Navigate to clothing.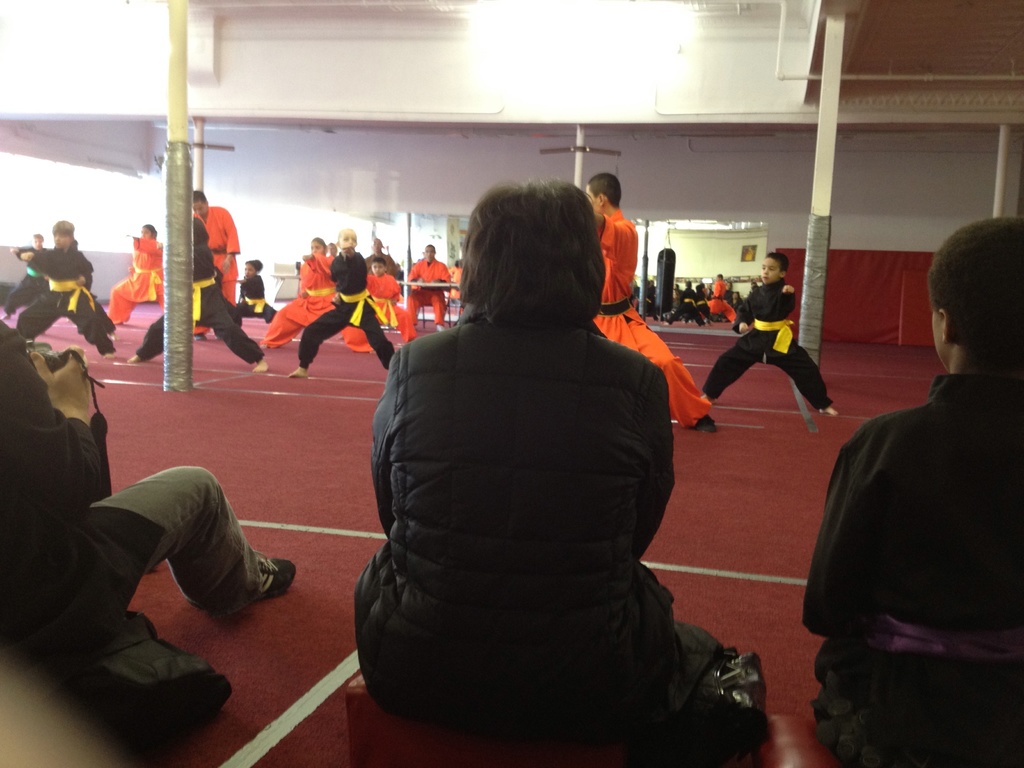
Navigation target: {"x1": 710, "y1": 284, "x2": 732, "y2": 317}.
